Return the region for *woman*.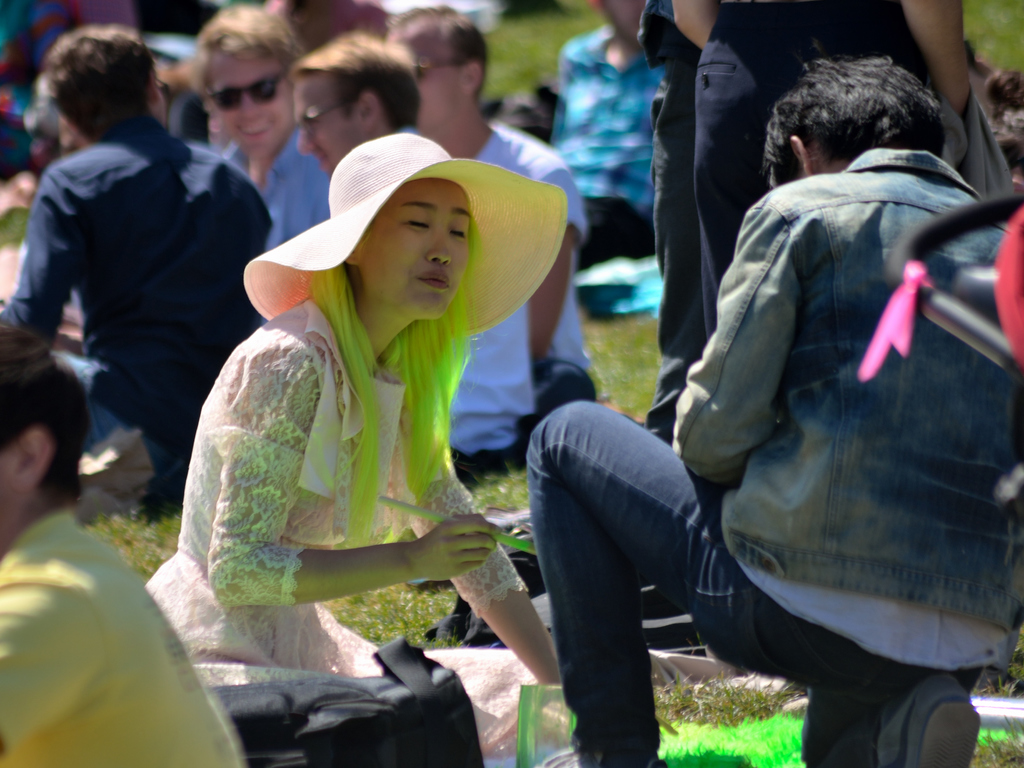
select_region(144, 142, 572, 694).
